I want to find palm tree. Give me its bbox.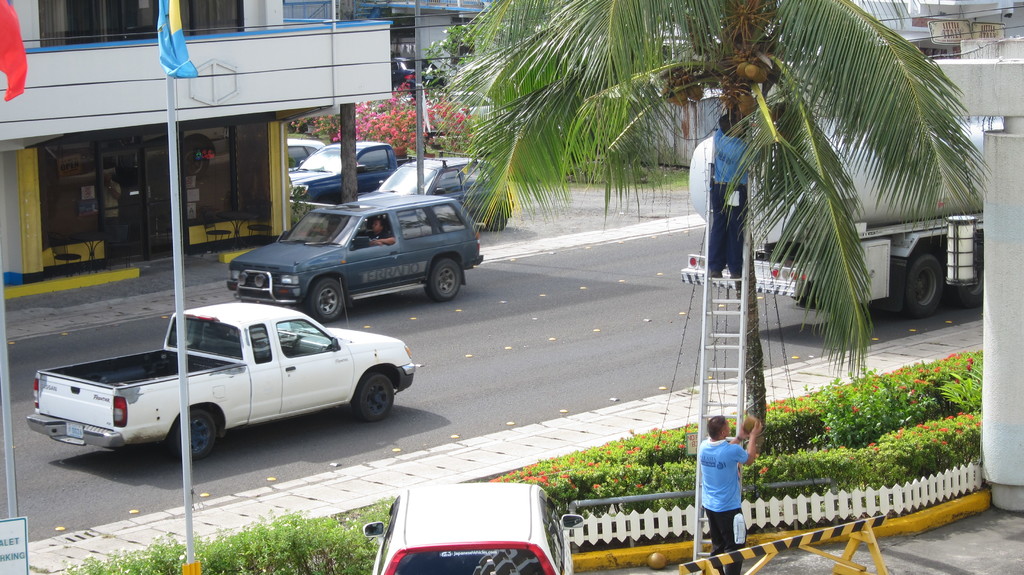
[440,0,988,458].
